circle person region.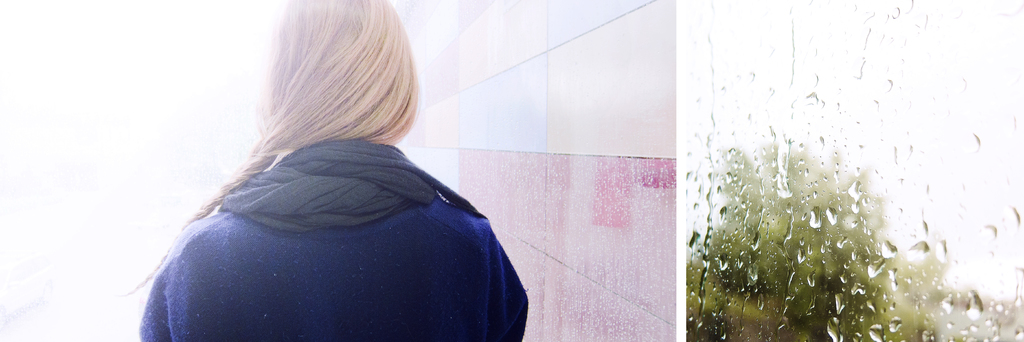
Region: x1=122, y1=0, x2=538, y2=338.
